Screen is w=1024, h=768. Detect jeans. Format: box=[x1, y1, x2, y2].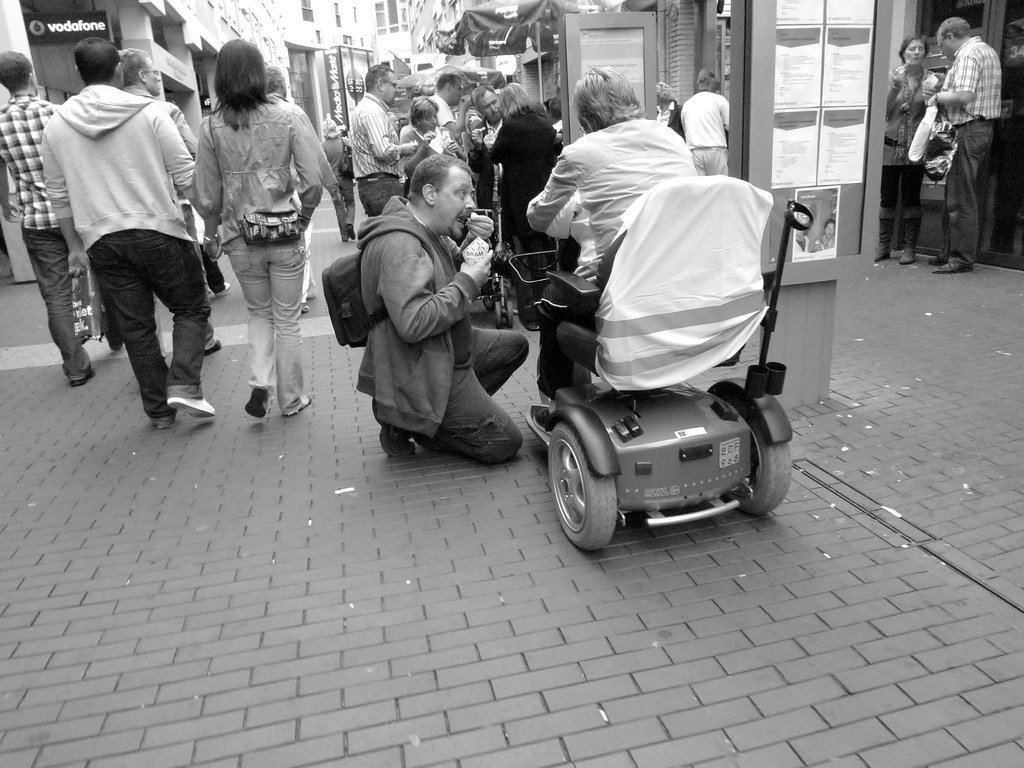
box=[225, 239, 303, 404].
